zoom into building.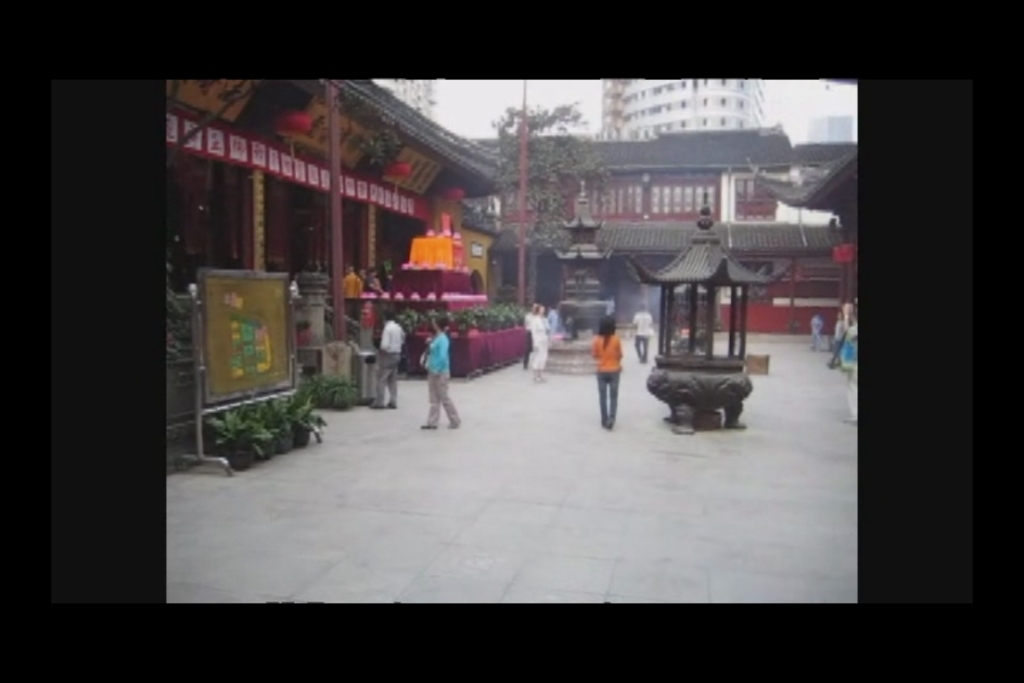
Zoom target: {"x1": 162, "y1": 67, "x2": 506, "y2": 457}.
